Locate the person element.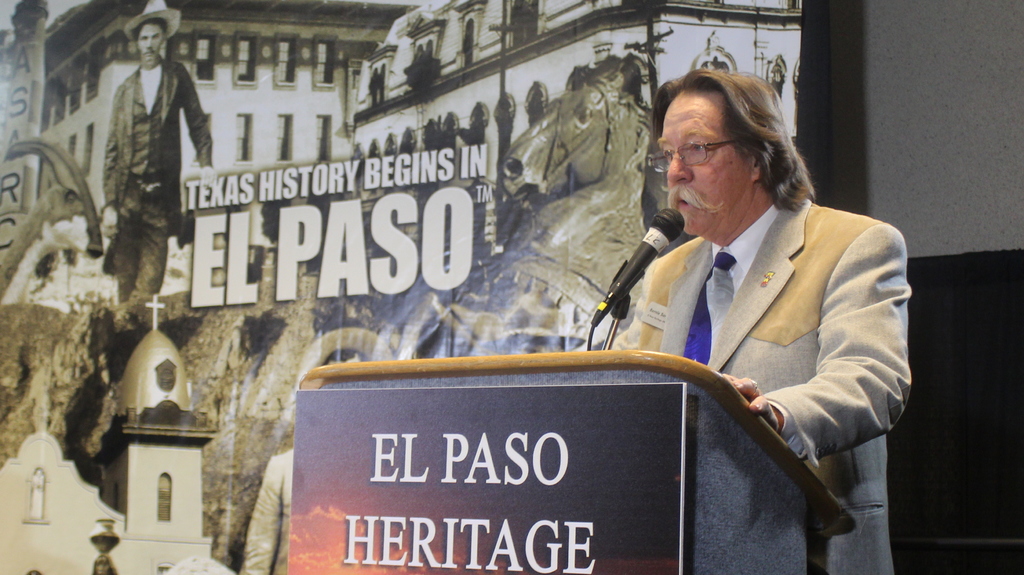
Element bbox: left=99, top=19, right=206, bottom=332.
